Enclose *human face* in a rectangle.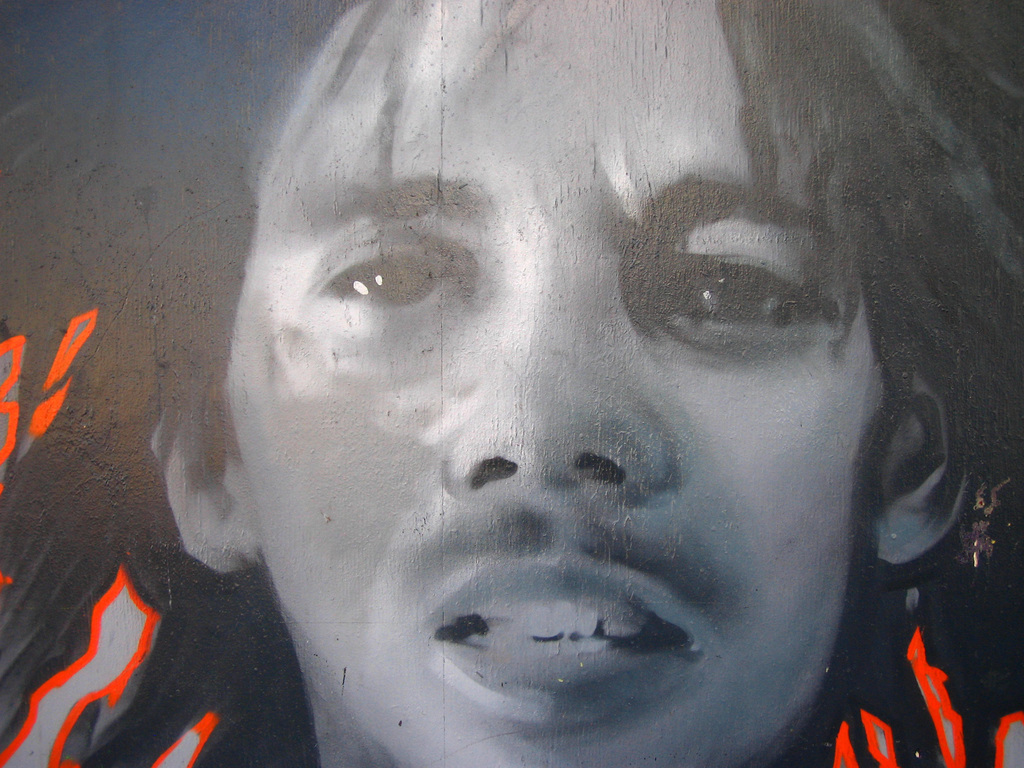
227,0,880,767.
